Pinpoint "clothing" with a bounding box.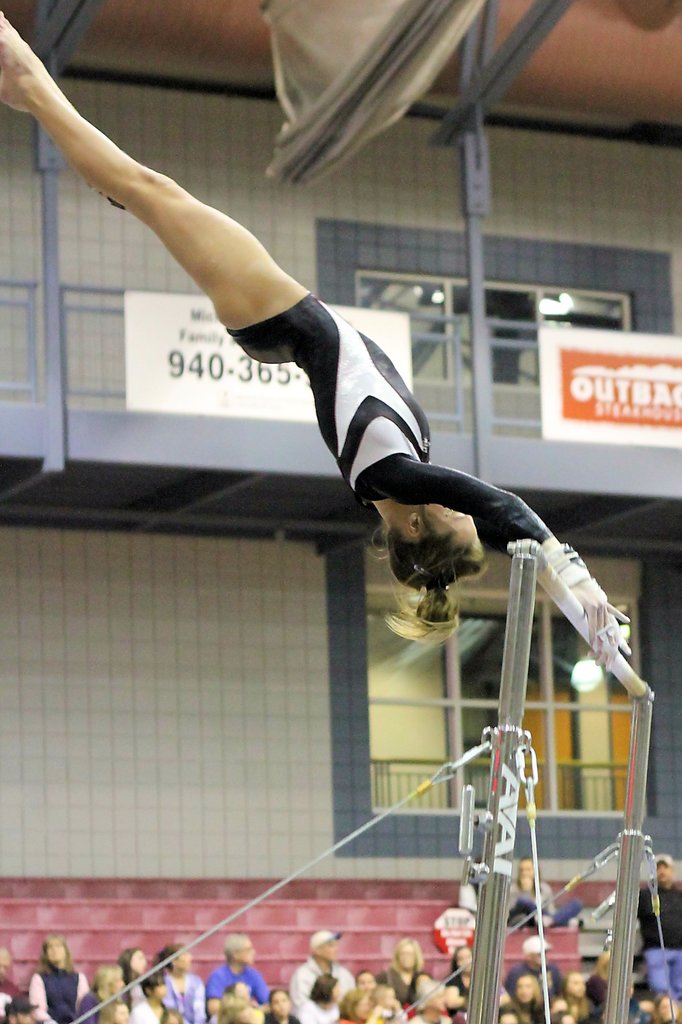
detection(204, 964, 274, 1005).
